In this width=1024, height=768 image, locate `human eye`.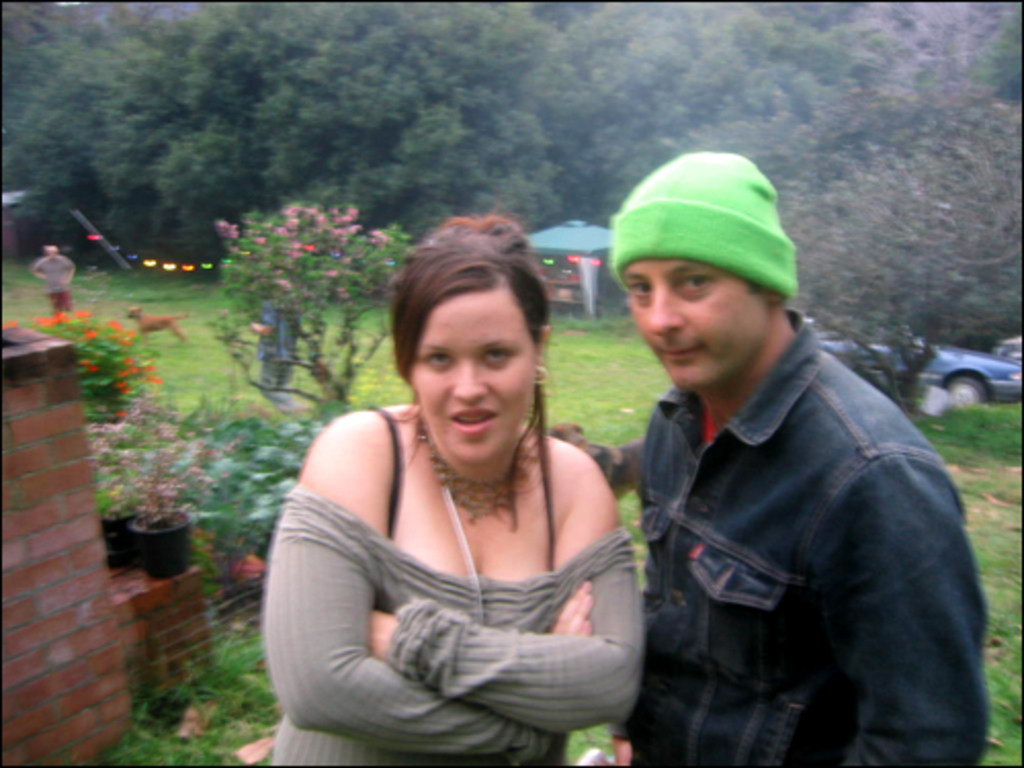
Bounding box: [422,354,453,373].
